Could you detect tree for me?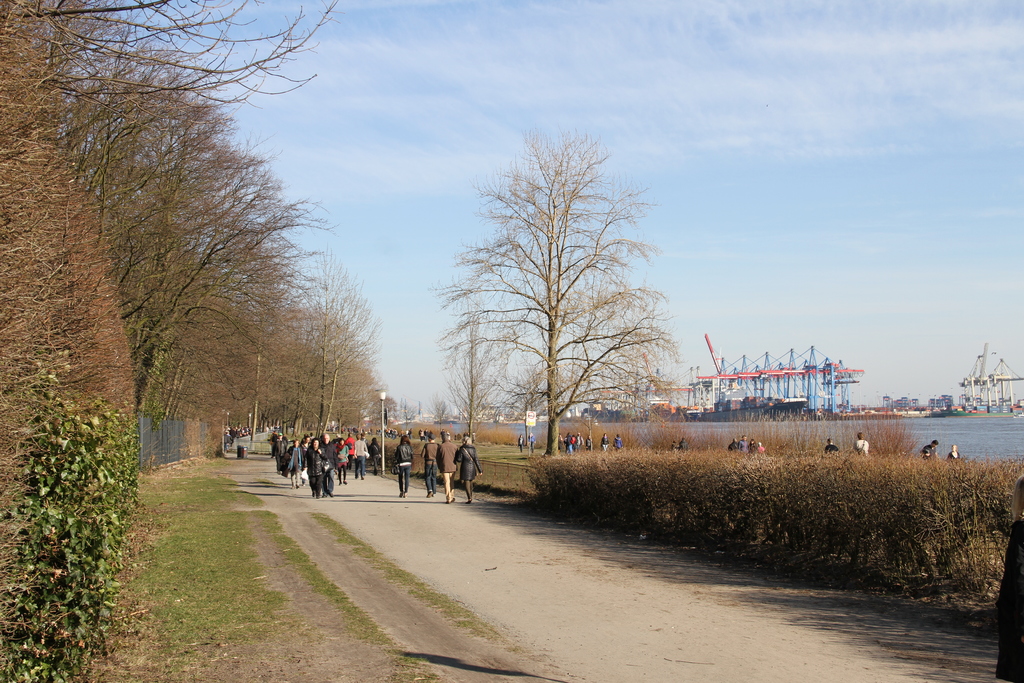
Detection result: (left=368, top=393, right=397, bottom=425).
